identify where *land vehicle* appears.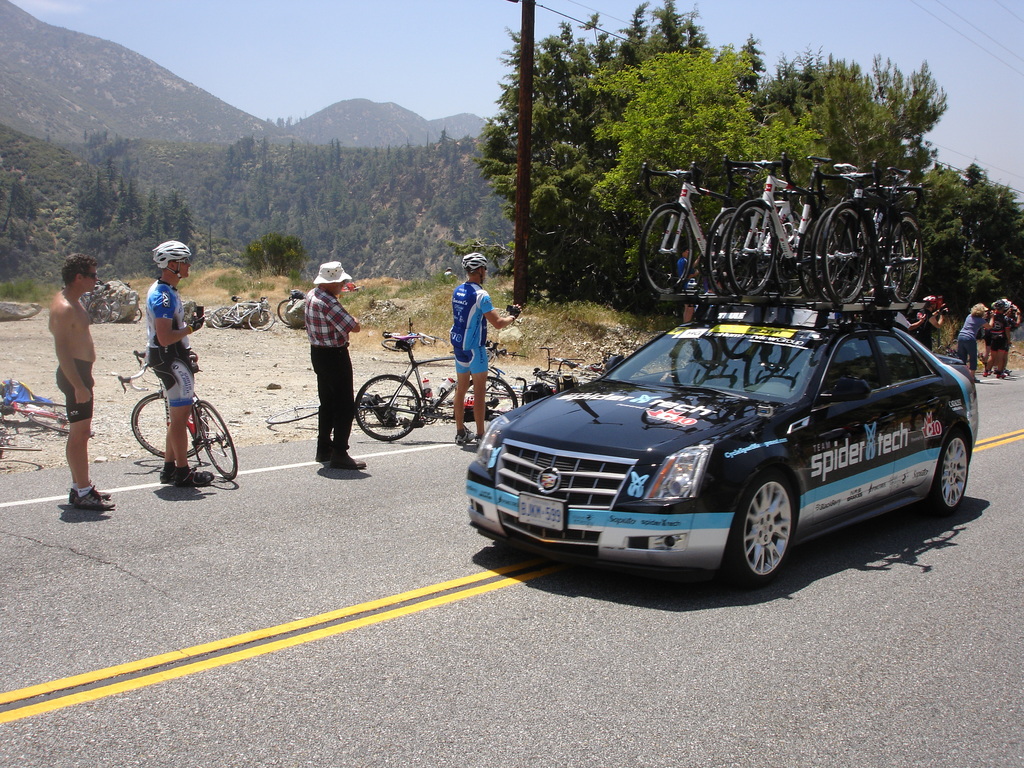
Appears at x1=0 y1=376 x2=73 y2=434.
